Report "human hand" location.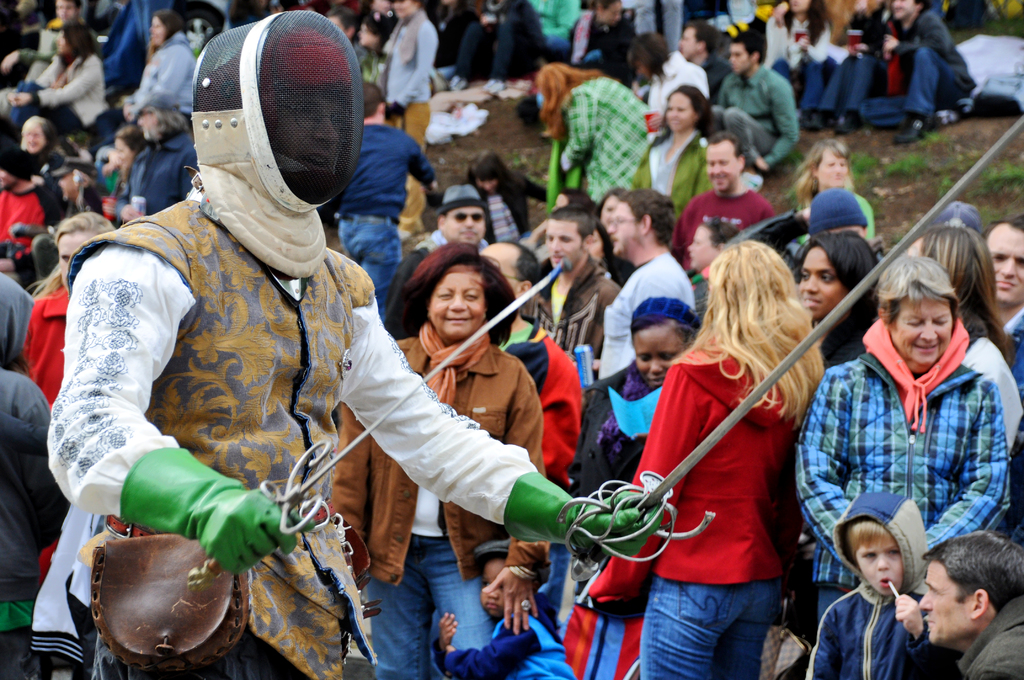
Report: 770/1/792/28.
